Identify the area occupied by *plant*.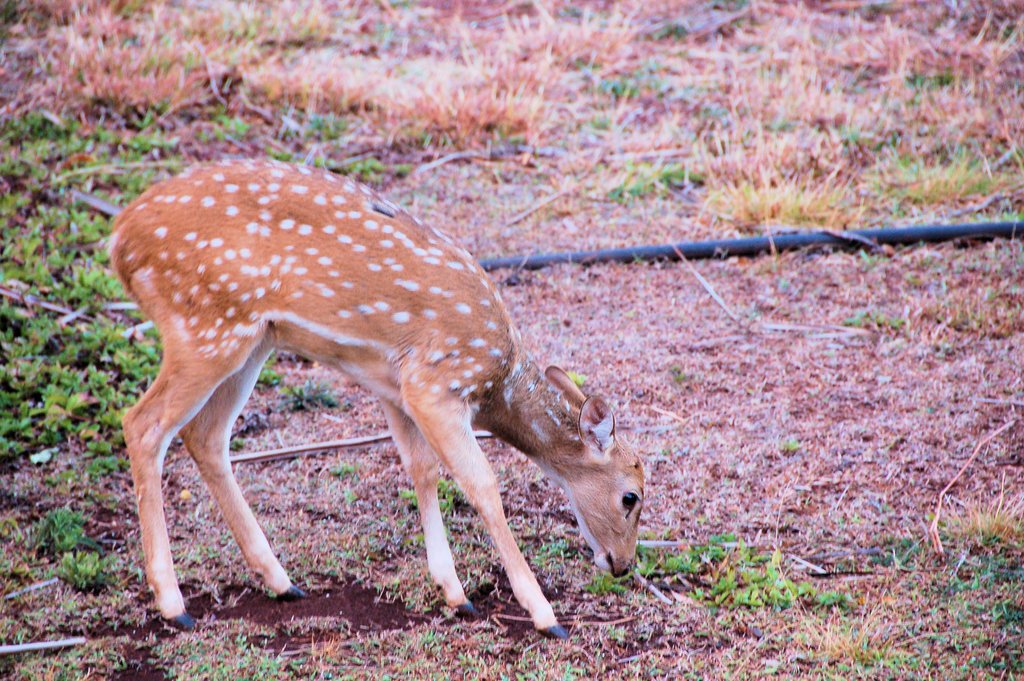
Area: BBox(918, 69, 956, 91).
